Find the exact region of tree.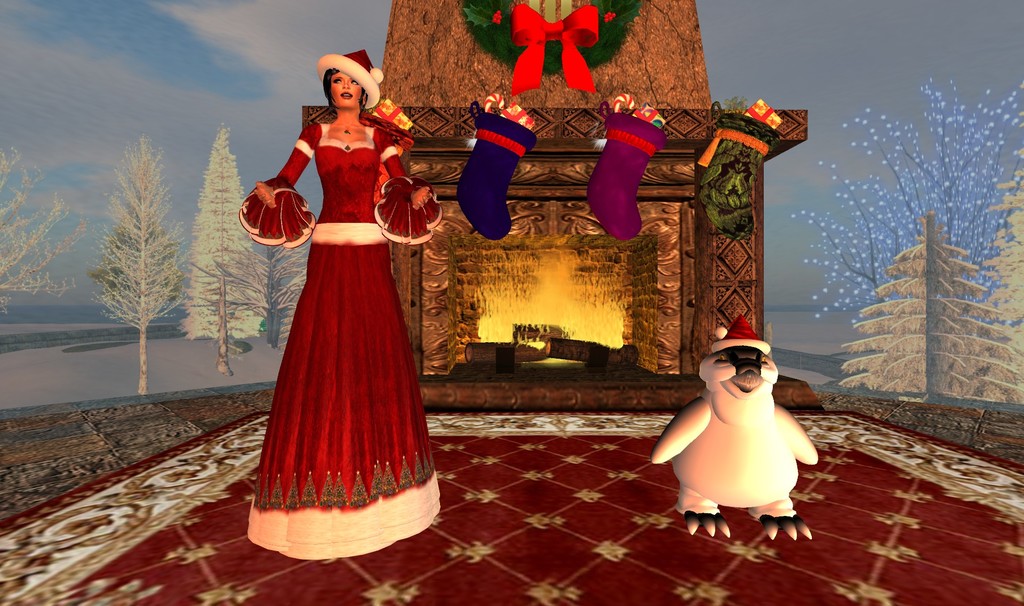
Exact region: 794,83,1023,336.
